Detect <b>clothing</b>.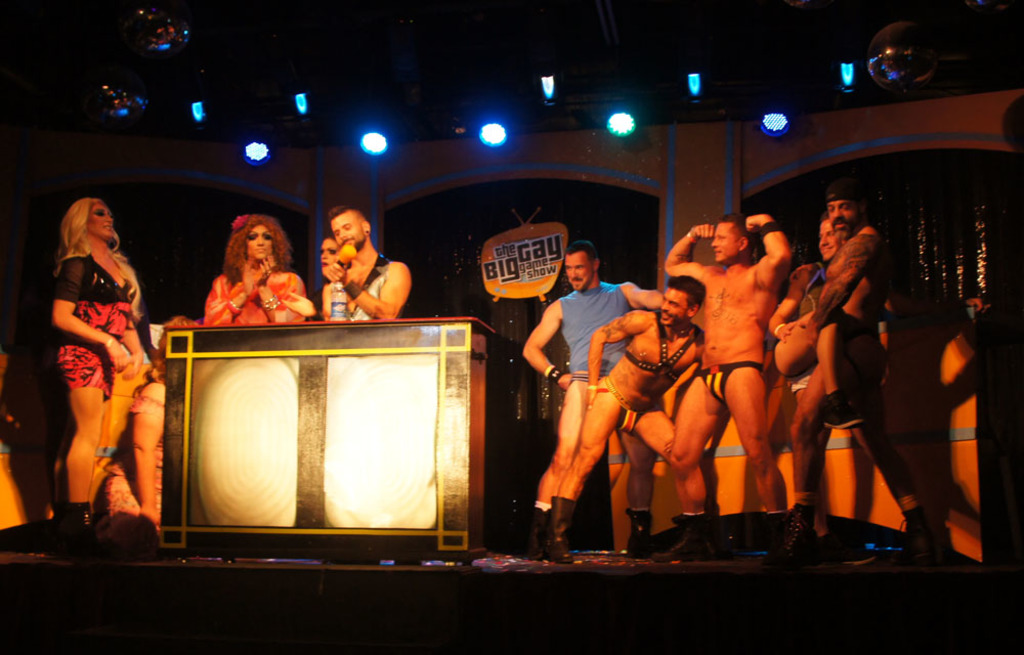
Detected at (602, 370, 677, 432).
